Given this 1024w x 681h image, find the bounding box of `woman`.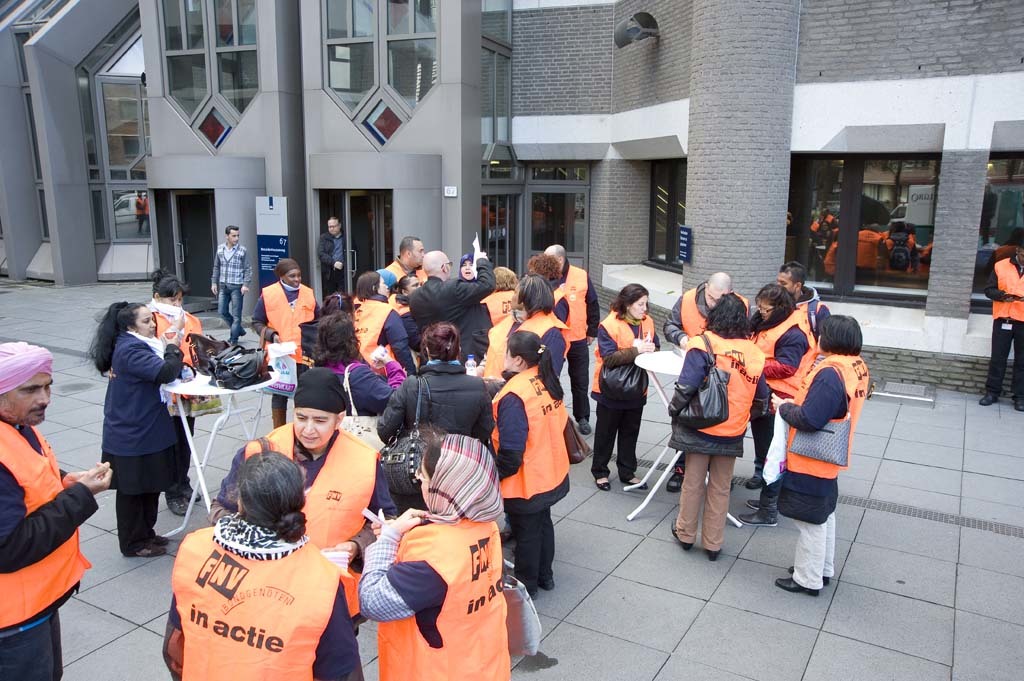
356:433:514:680.
